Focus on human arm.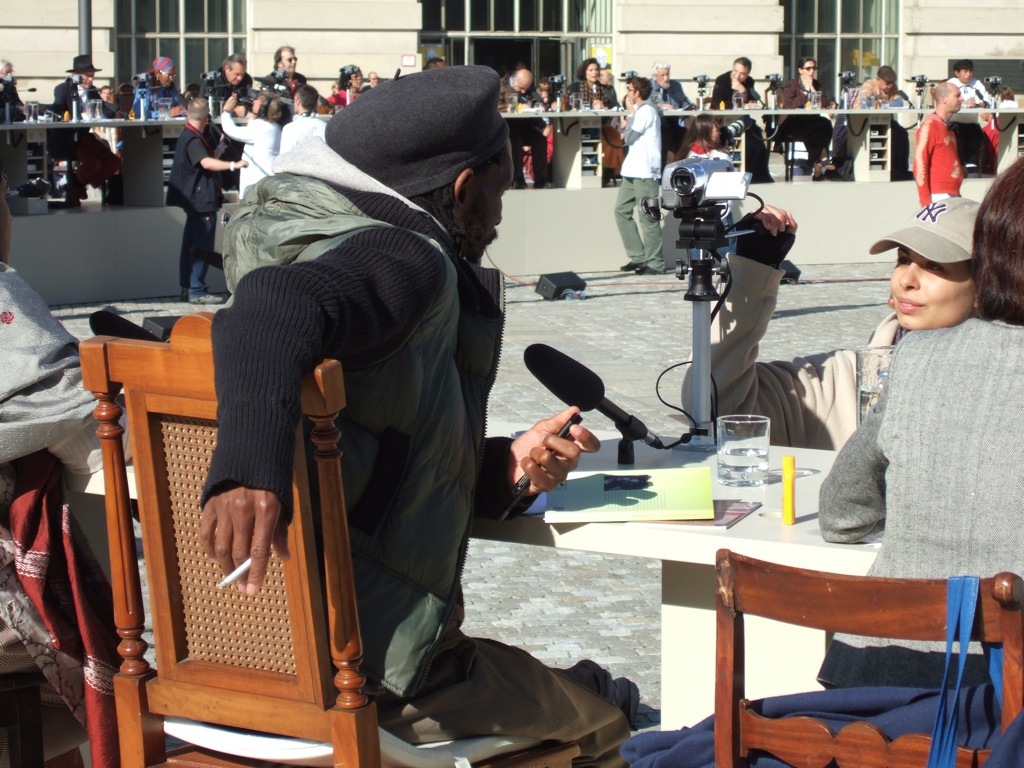
Focused at locate(190, 139, 251, 167).
